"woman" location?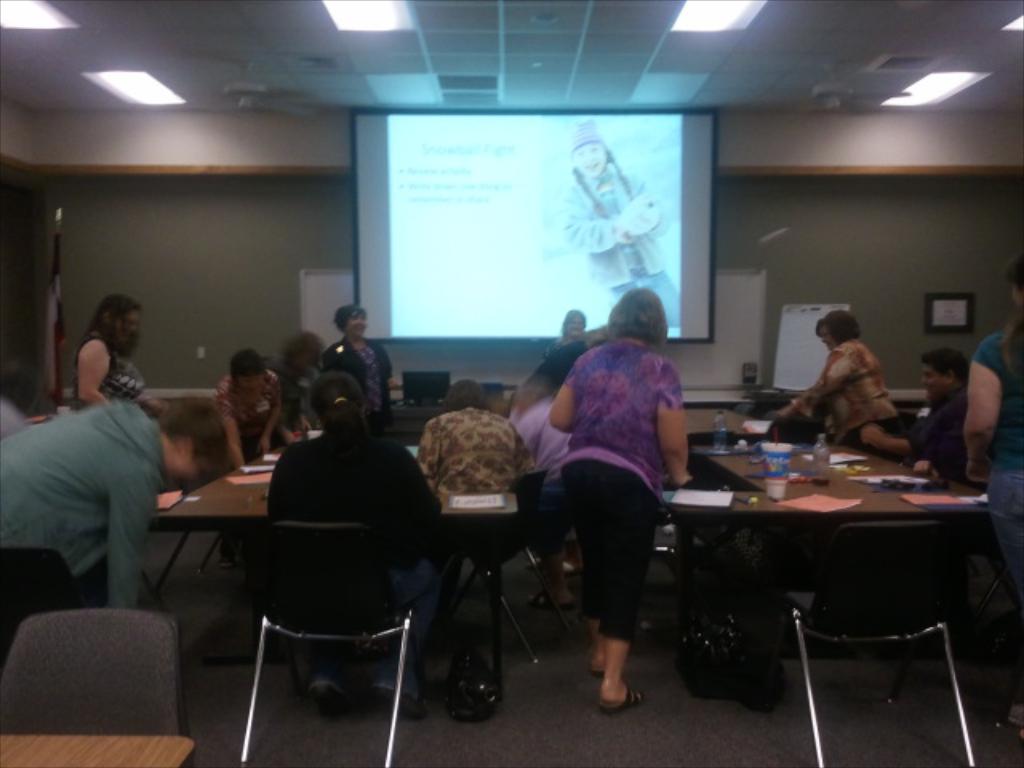
<region>254, 366, 454, 717</region>
